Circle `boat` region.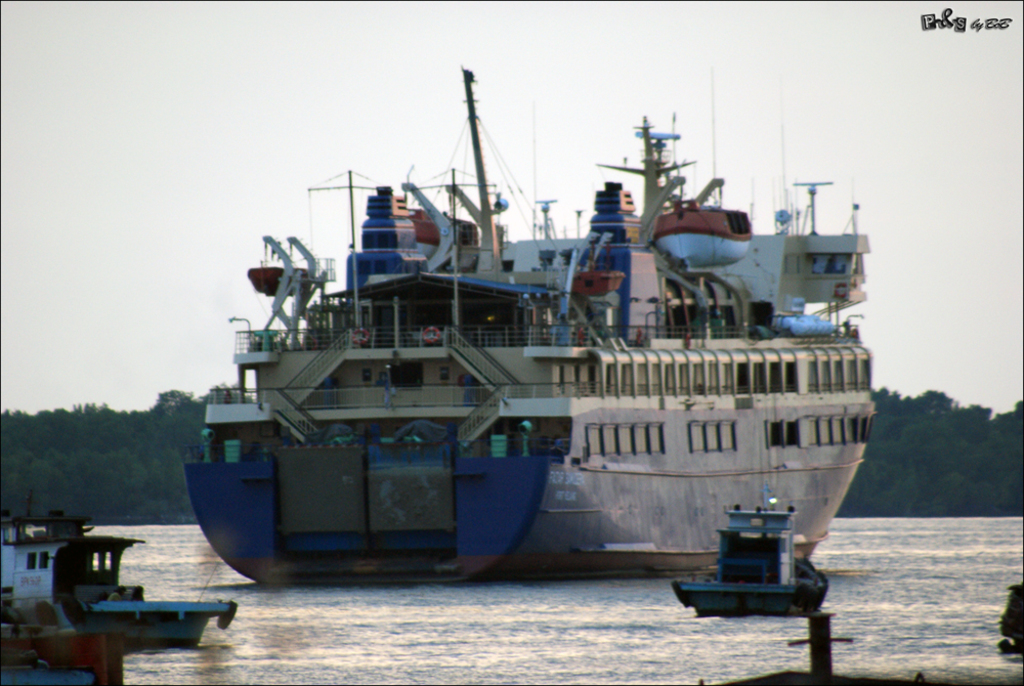
Region: (left=0, top=496, right=233, bottom=648).
